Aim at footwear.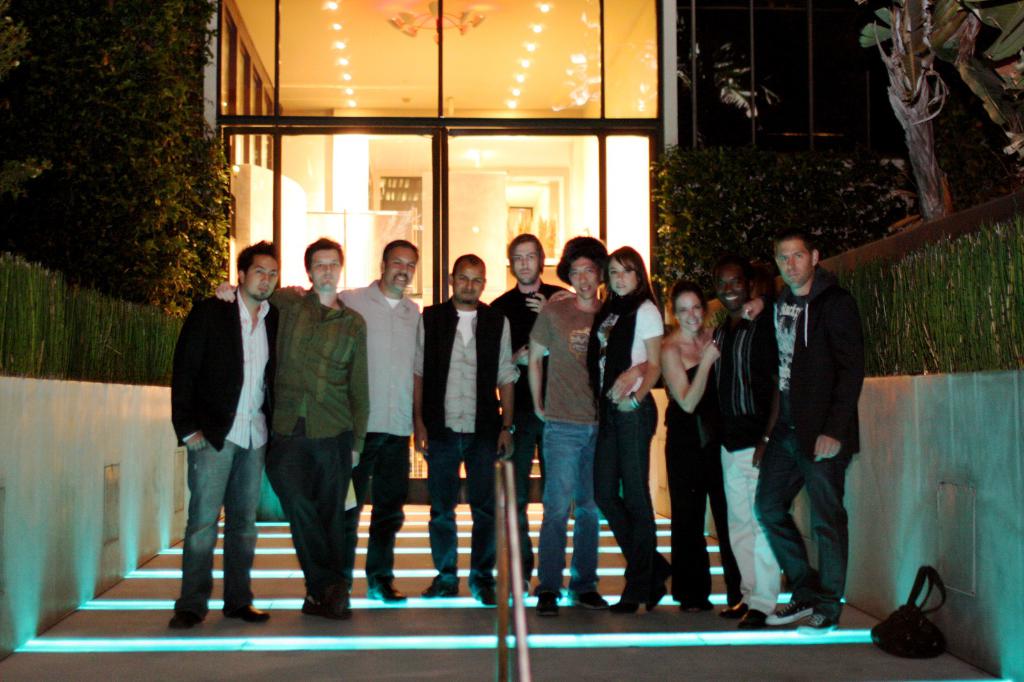
Aimed at [570, 585, 609, 610].
